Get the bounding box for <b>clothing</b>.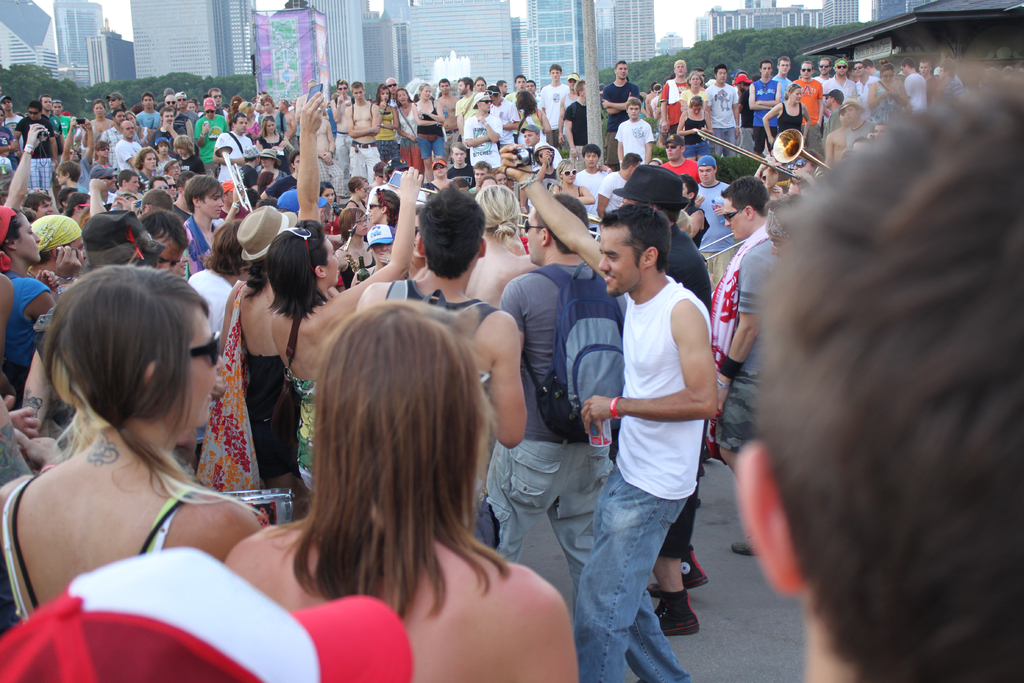
pyautogui.locateOnScreen(195, 115, 237, 161).
